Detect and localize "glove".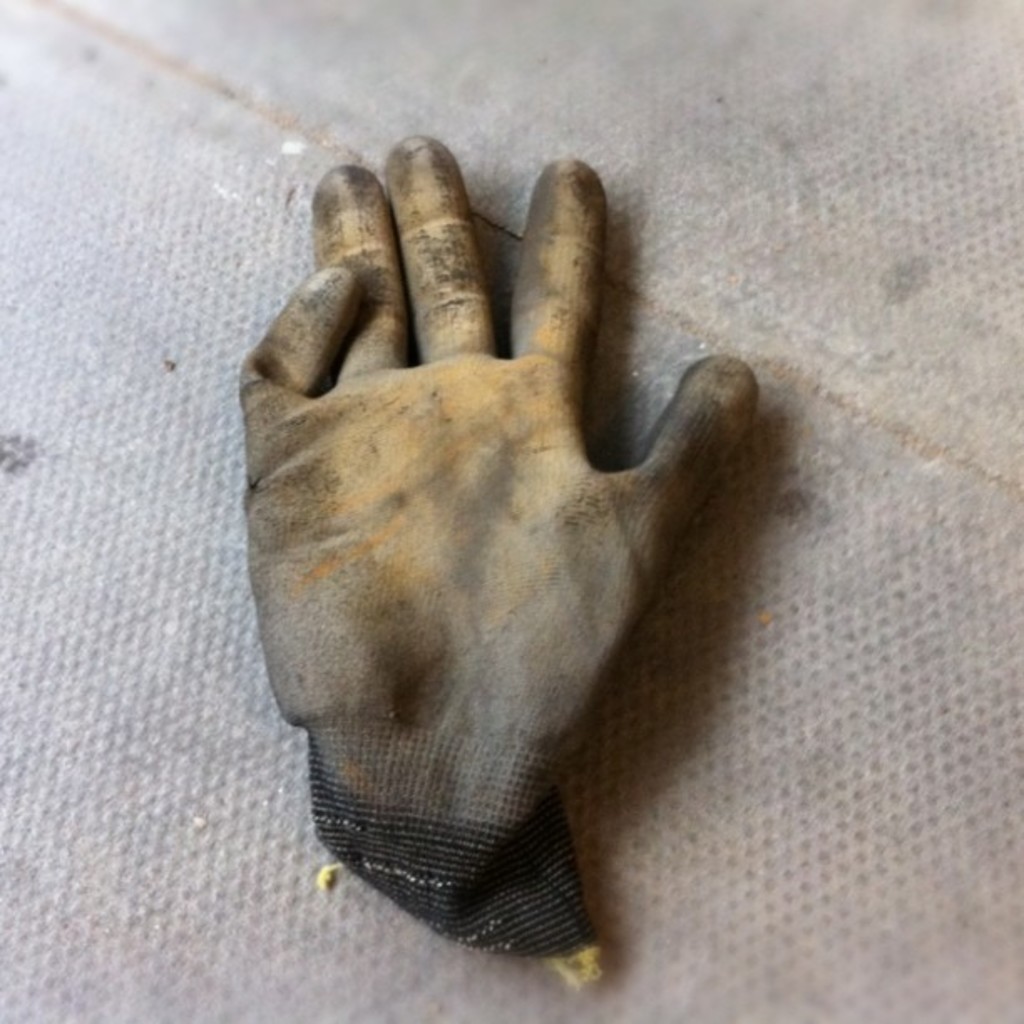
Localized at Rect(231, 107, 770, 942).
